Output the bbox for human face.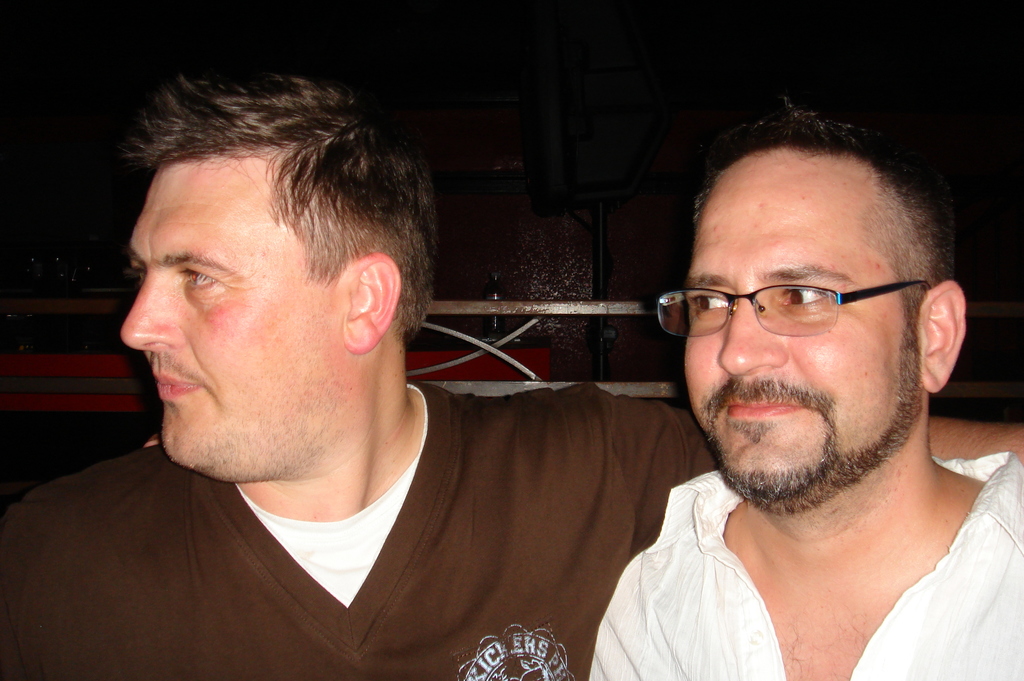
[left=118, top=151, right=341, bottom=477].
